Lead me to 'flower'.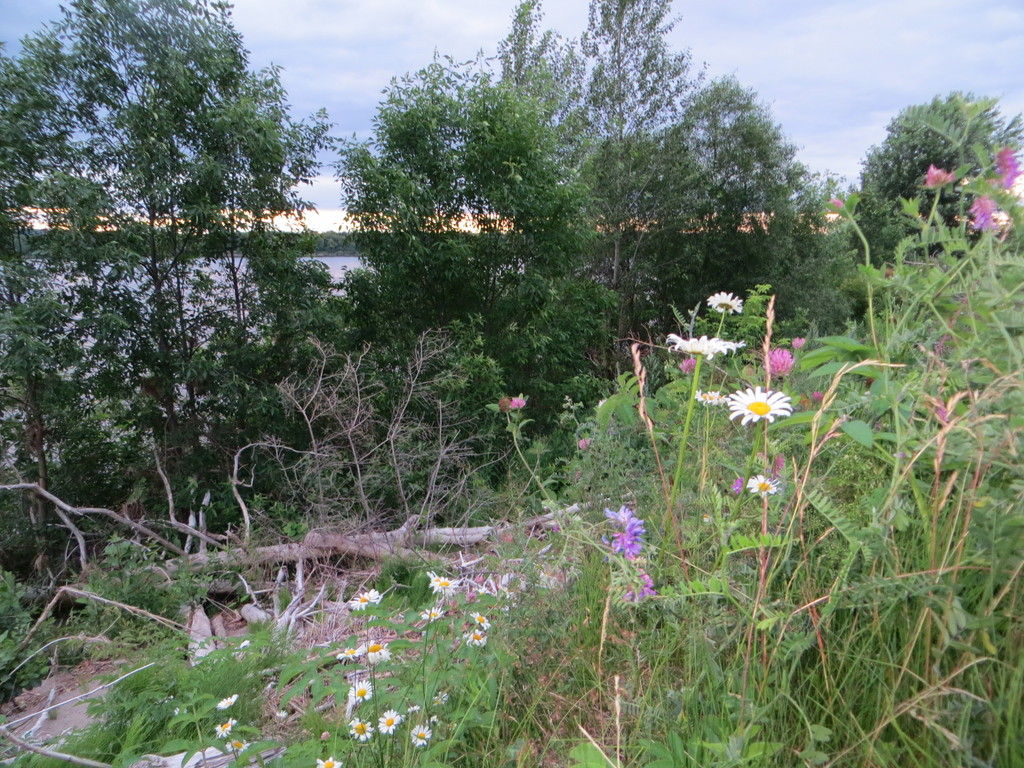
Lead to locate(916, 163, 958, 188).
